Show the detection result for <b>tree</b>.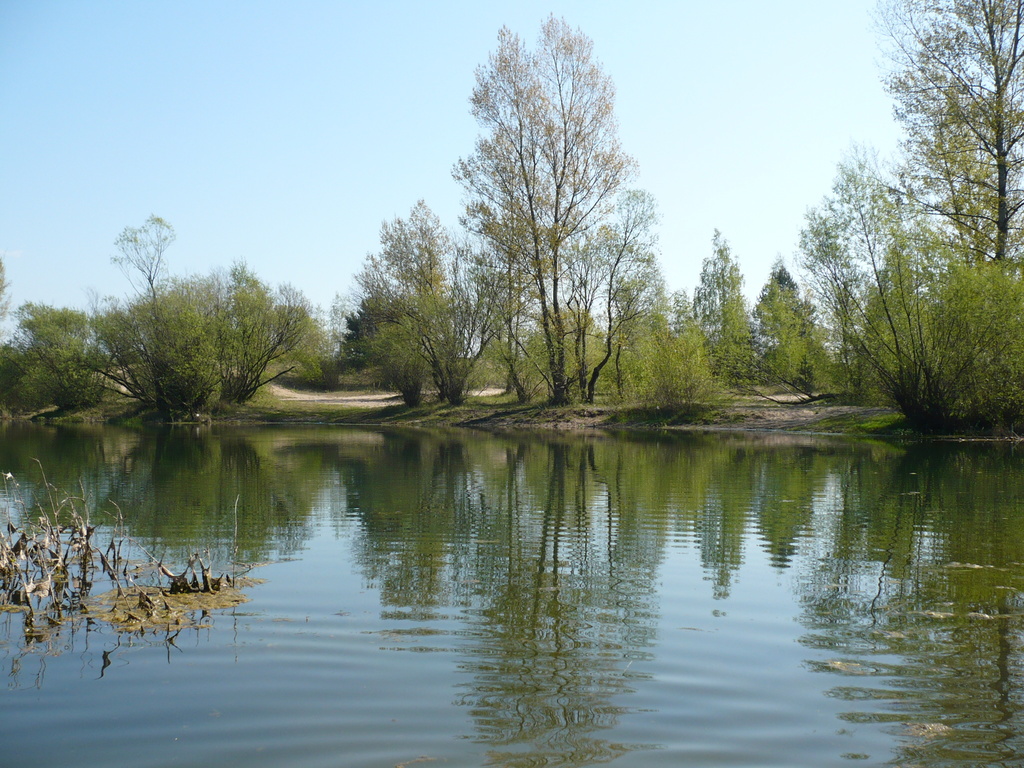
region(613, 312, 701, 404).
